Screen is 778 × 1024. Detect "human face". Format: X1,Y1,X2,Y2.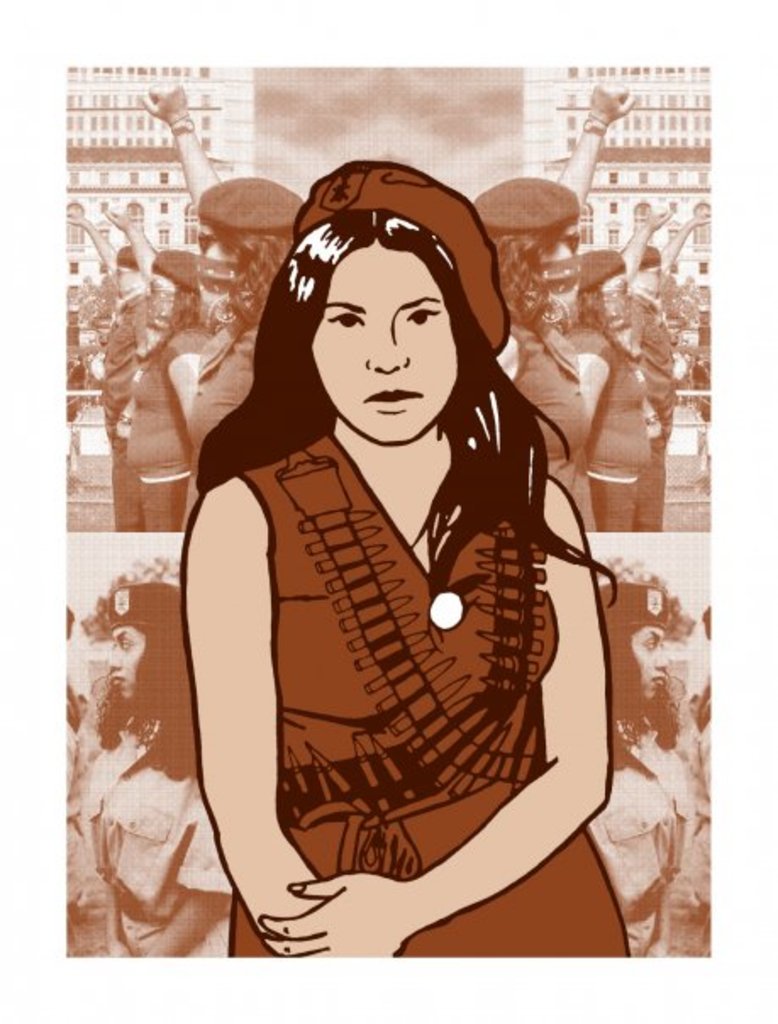
308,241,458,448.
